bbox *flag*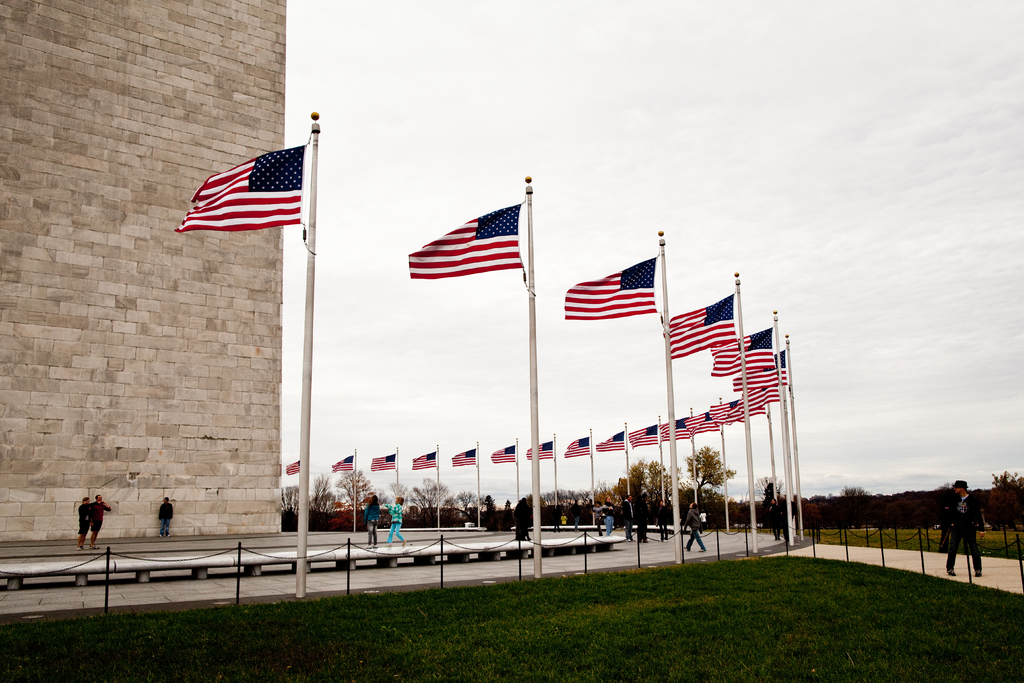
region(556, 258, 662, 320)
